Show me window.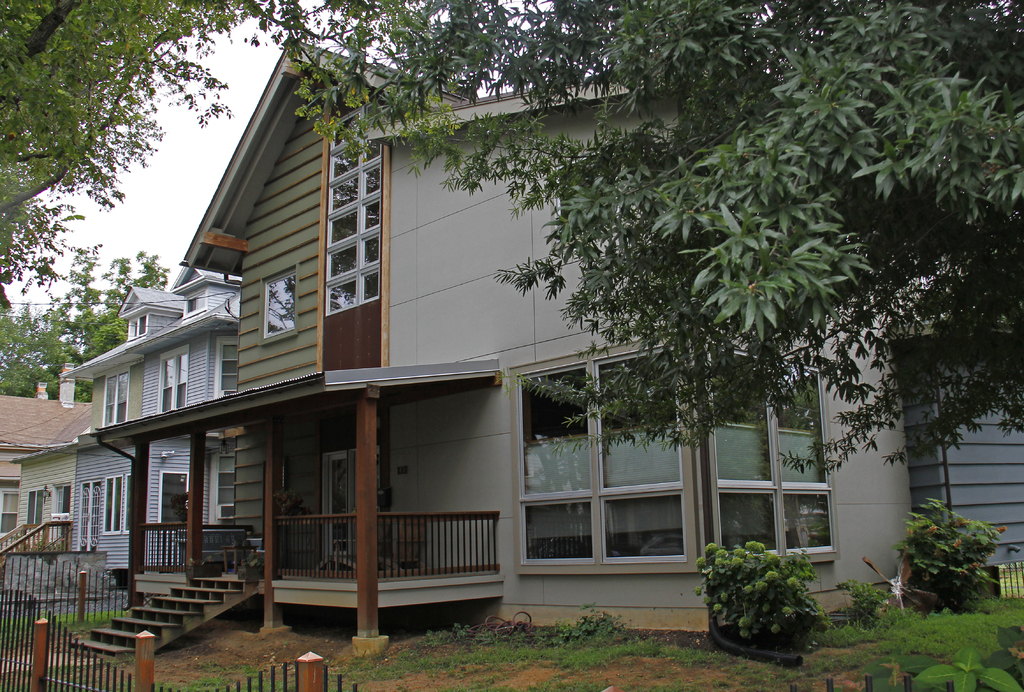
window is here: (333,135,385,308).
